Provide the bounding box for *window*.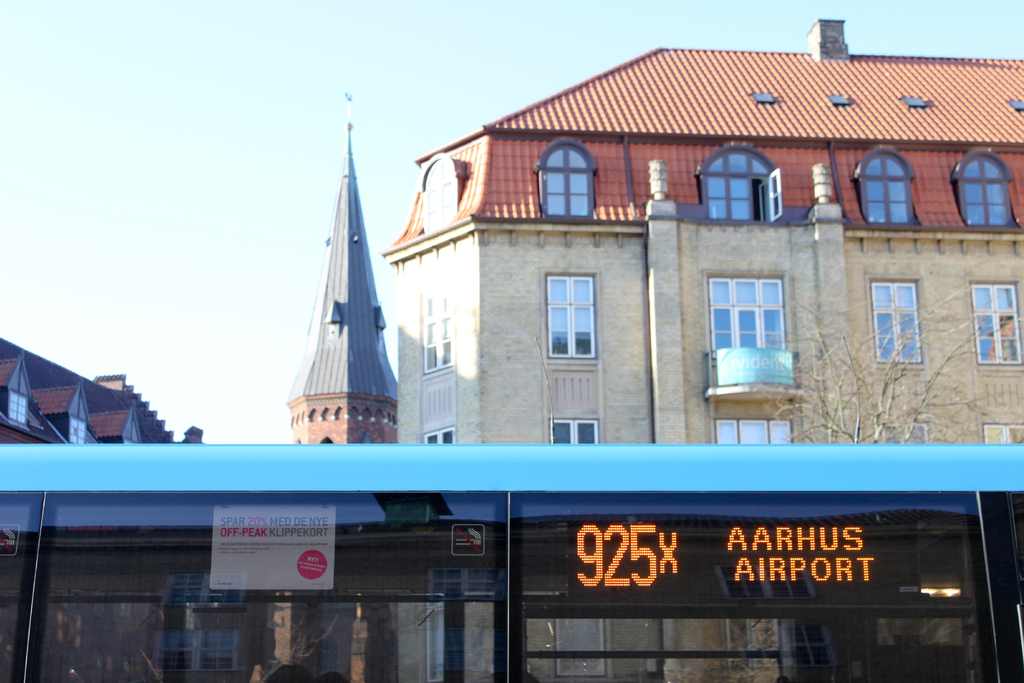
(530,136,605,217).
